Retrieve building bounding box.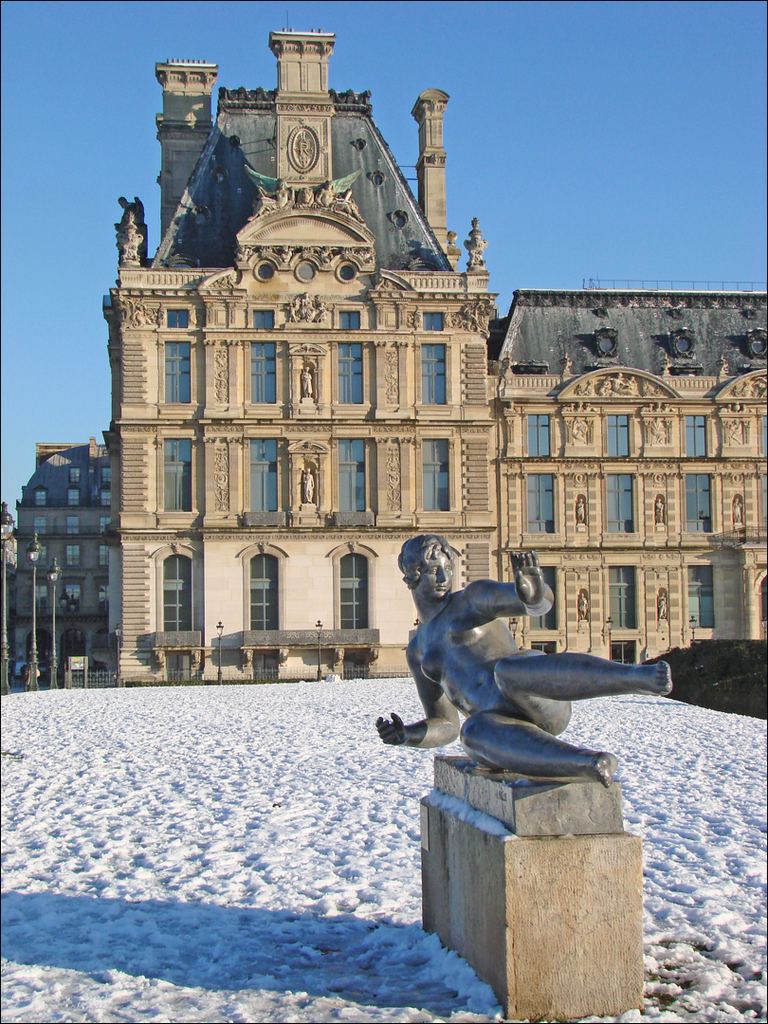
Bounding box: [13,441,121,681].
